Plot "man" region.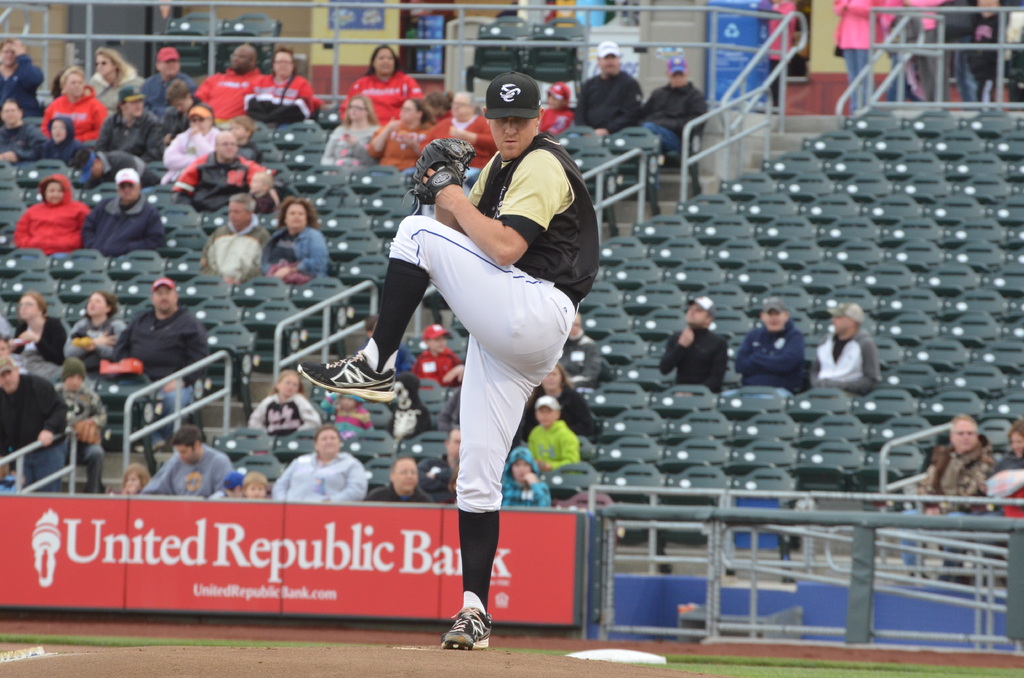
Plotted at x1=112 y1=270 x2=216 y2=439.
